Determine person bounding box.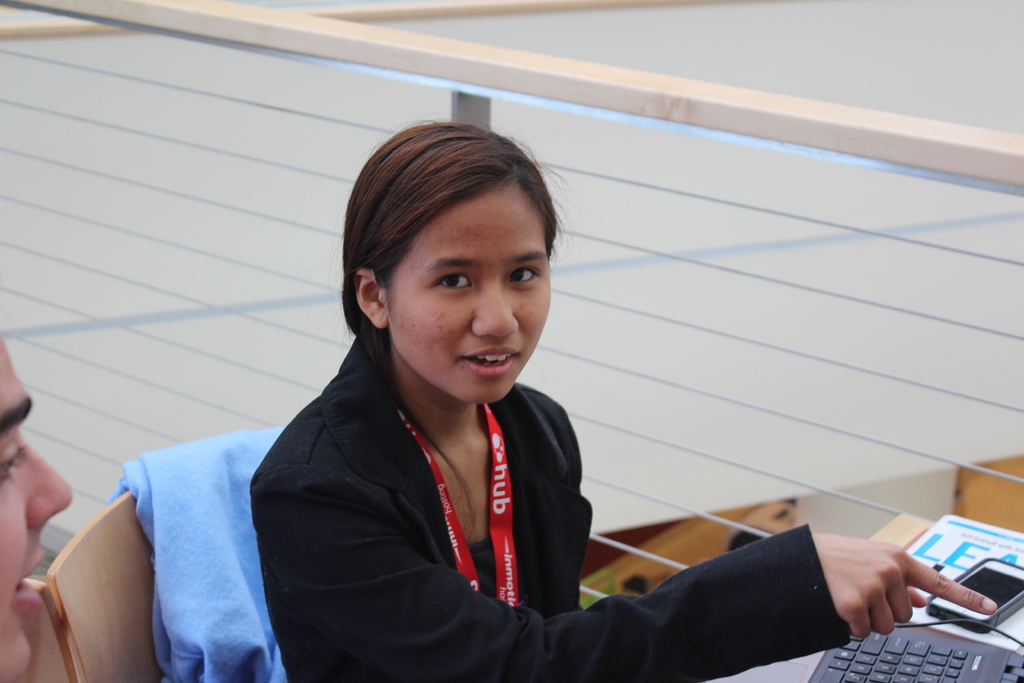
Determined: [0, 331, 75, 673].
